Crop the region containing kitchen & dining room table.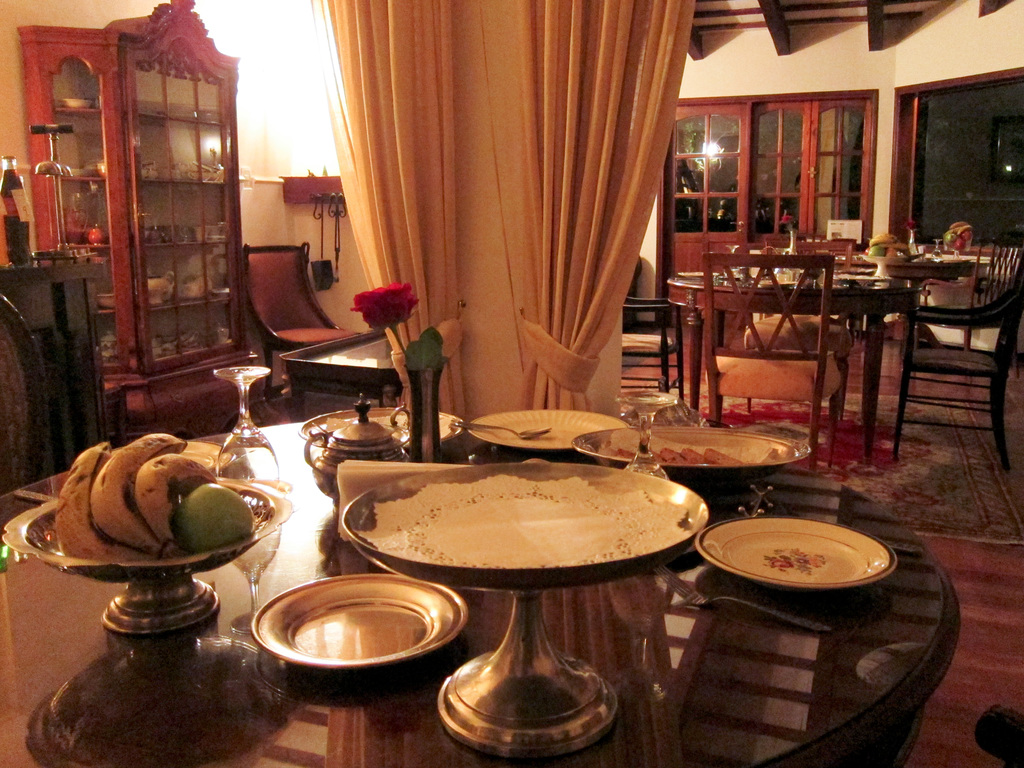
Crop region: 86,316,1005,722.
